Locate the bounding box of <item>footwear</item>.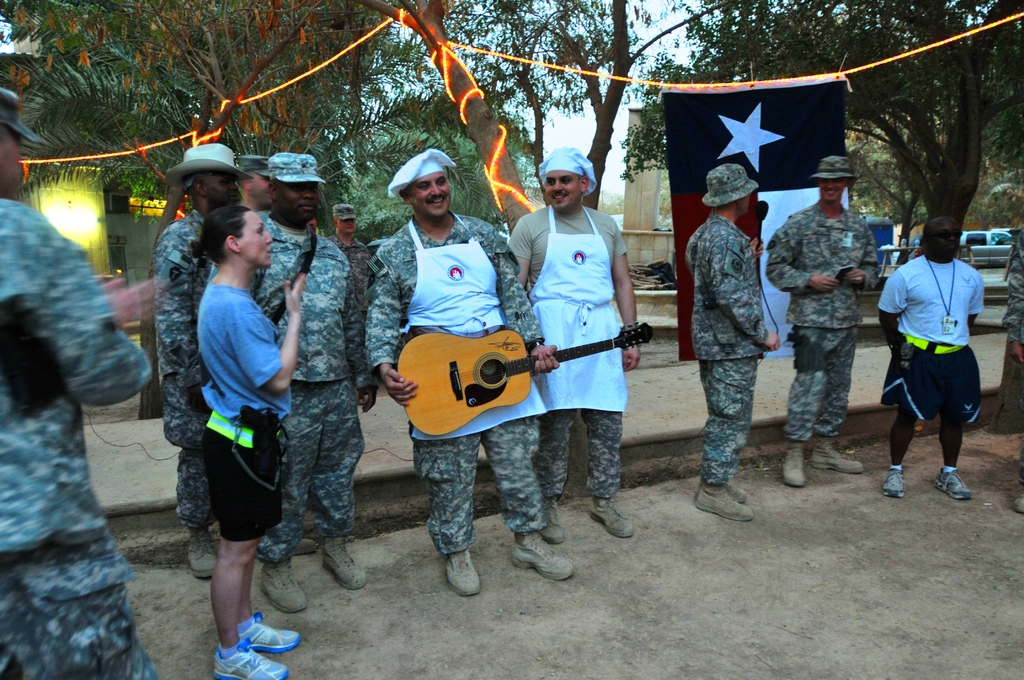
Bounding box: x1=444 y1=552 x2=480 y2=594.
